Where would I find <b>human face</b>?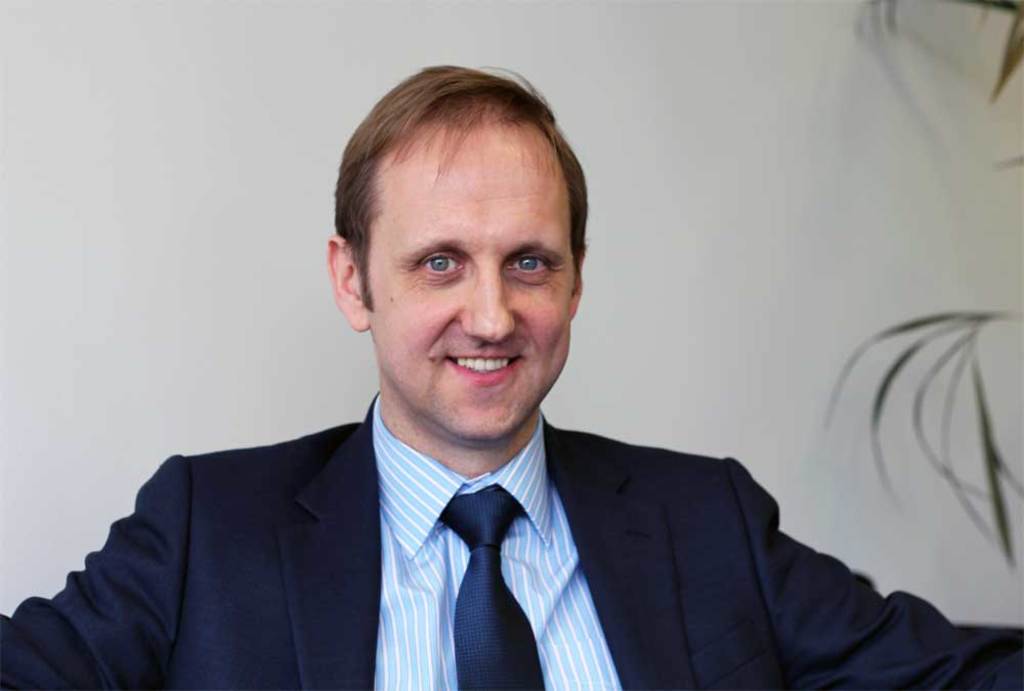
At [x1=345, y1=107, x2=583, y2=439].
